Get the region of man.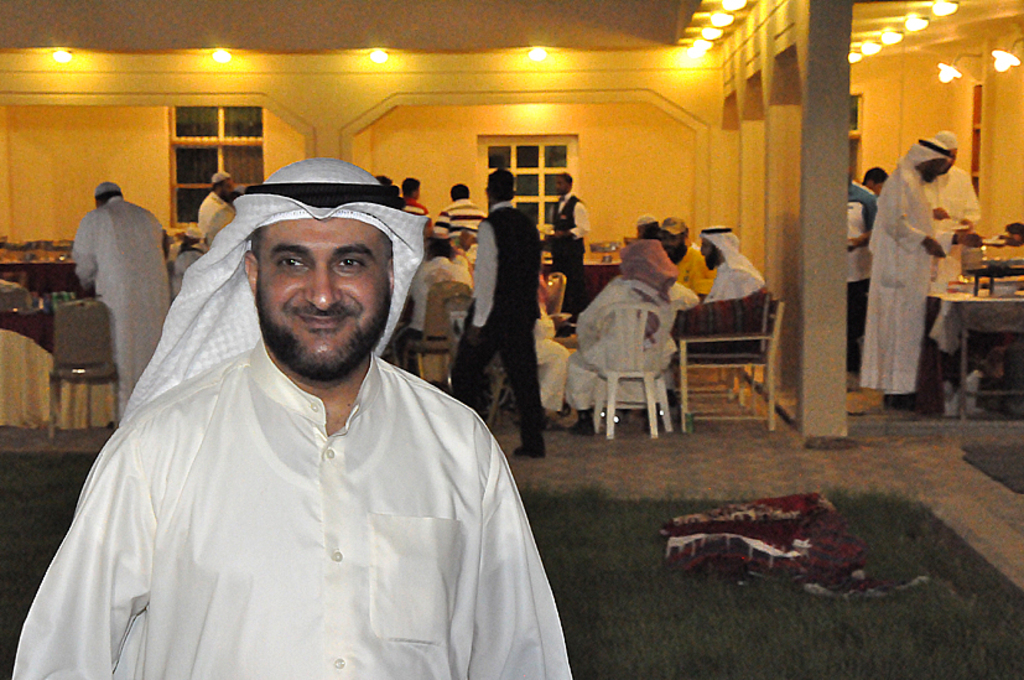
detection(193, 167, 240, 220).
